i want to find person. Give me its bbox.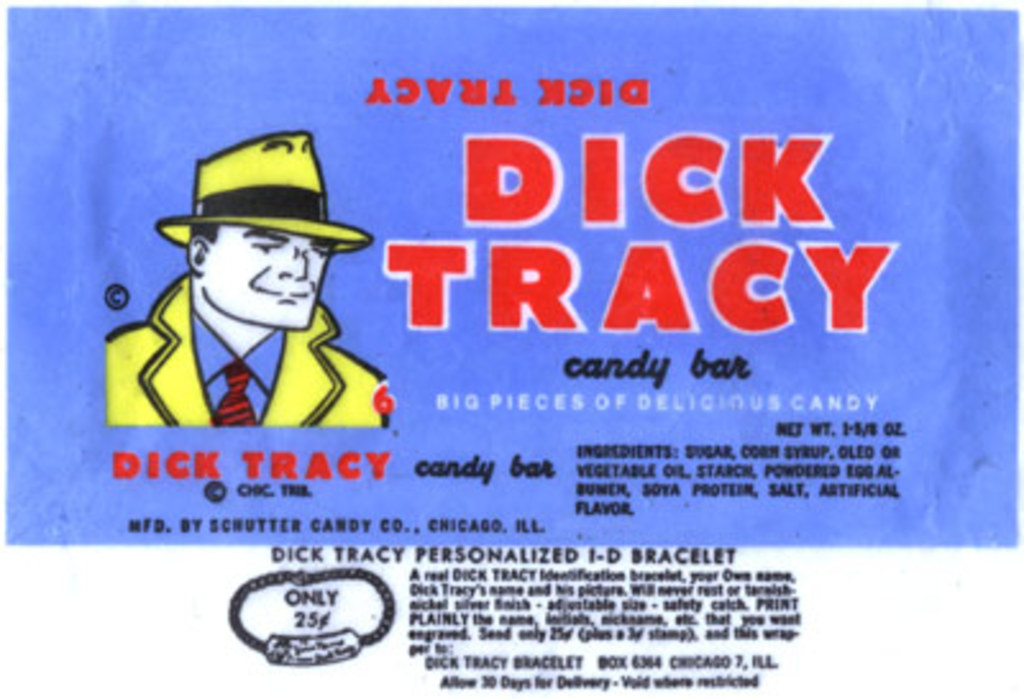
118:113:384:474.
